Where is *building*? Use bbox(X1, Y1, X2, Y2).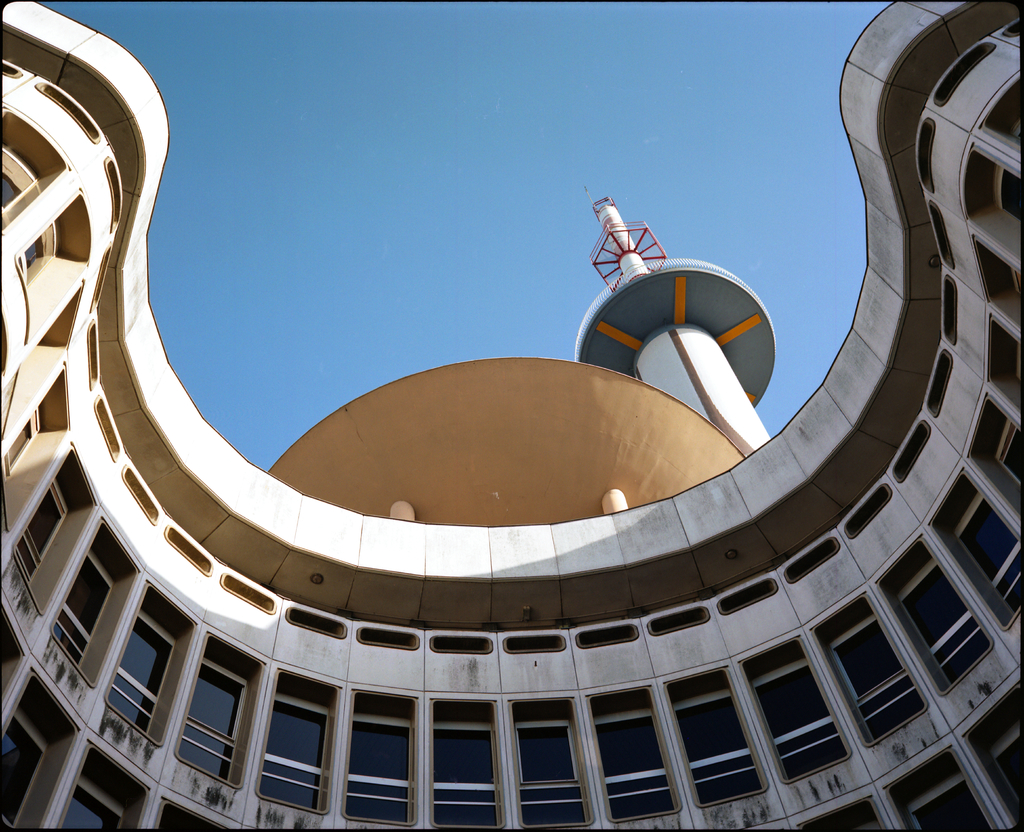
bbox(1, 0, 1023, 831).
